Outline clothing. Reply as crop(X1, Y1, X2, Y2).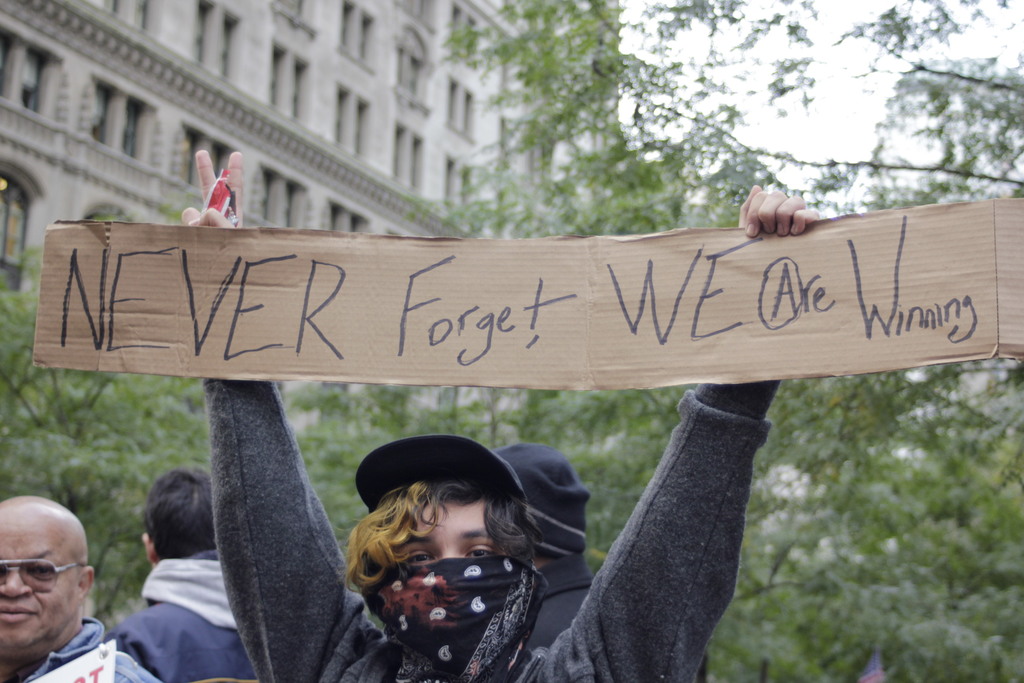
crop(181, 345, 771, 682).
